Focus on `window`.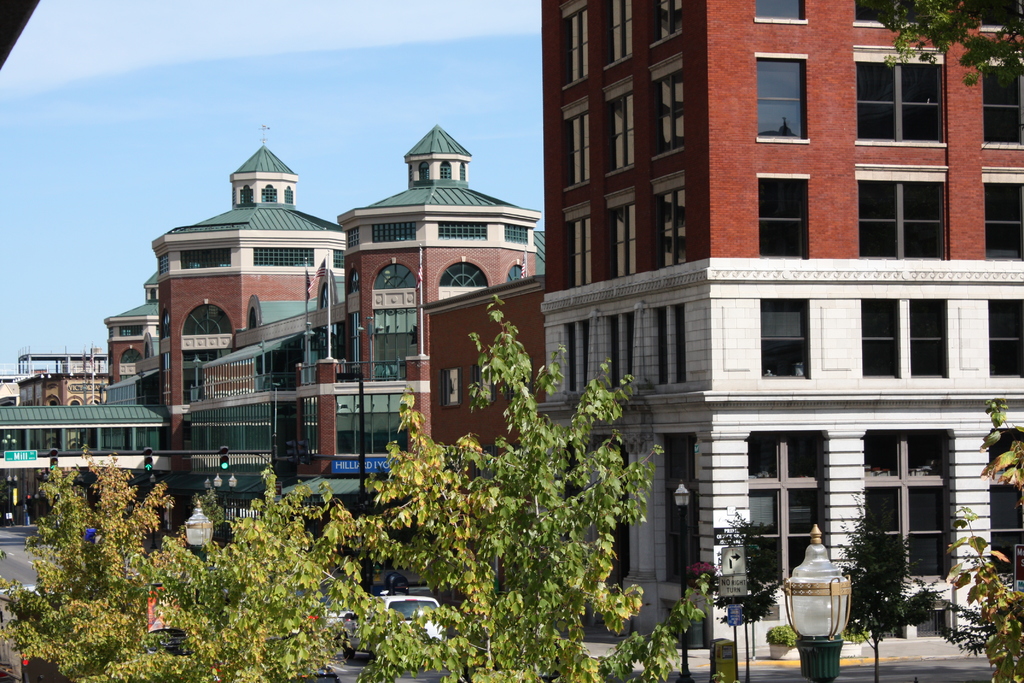
Focused at 566,325,576,388.
